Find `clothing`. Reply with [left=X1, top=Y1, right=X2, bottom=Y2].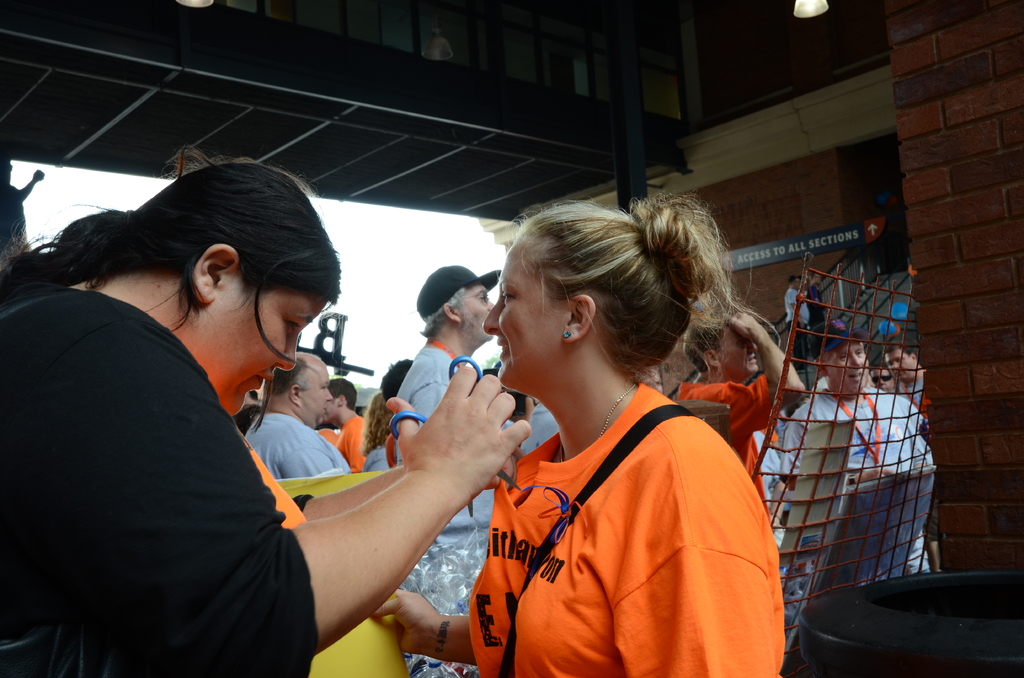
[left=0, top=285, right=301, bottom=677].
